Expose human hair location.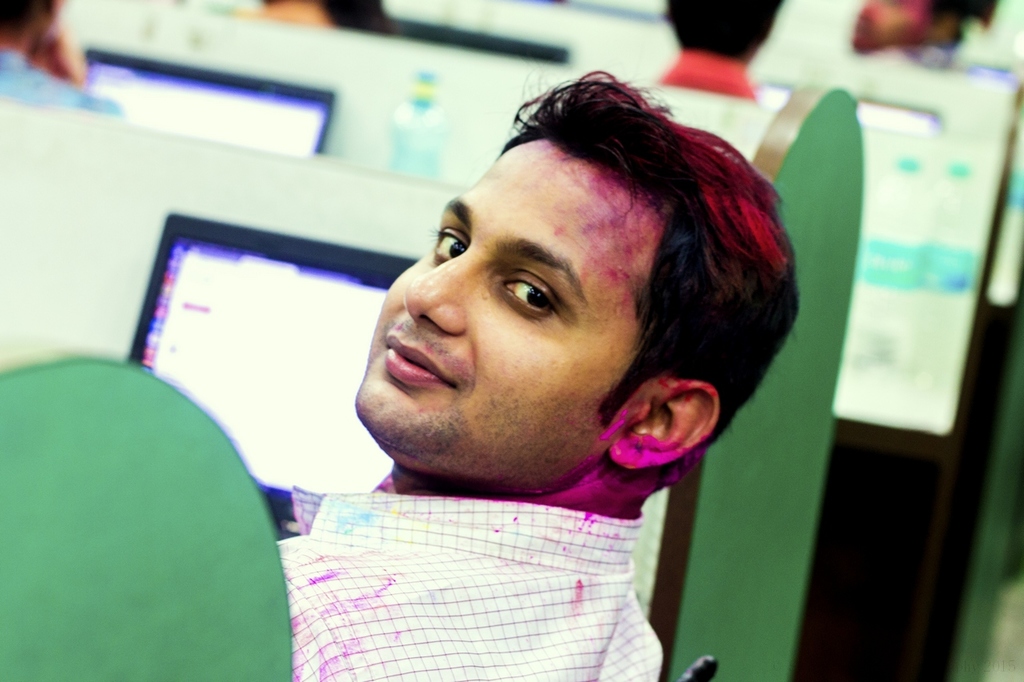
Exposed at detection(486, 81, 821, 491).
